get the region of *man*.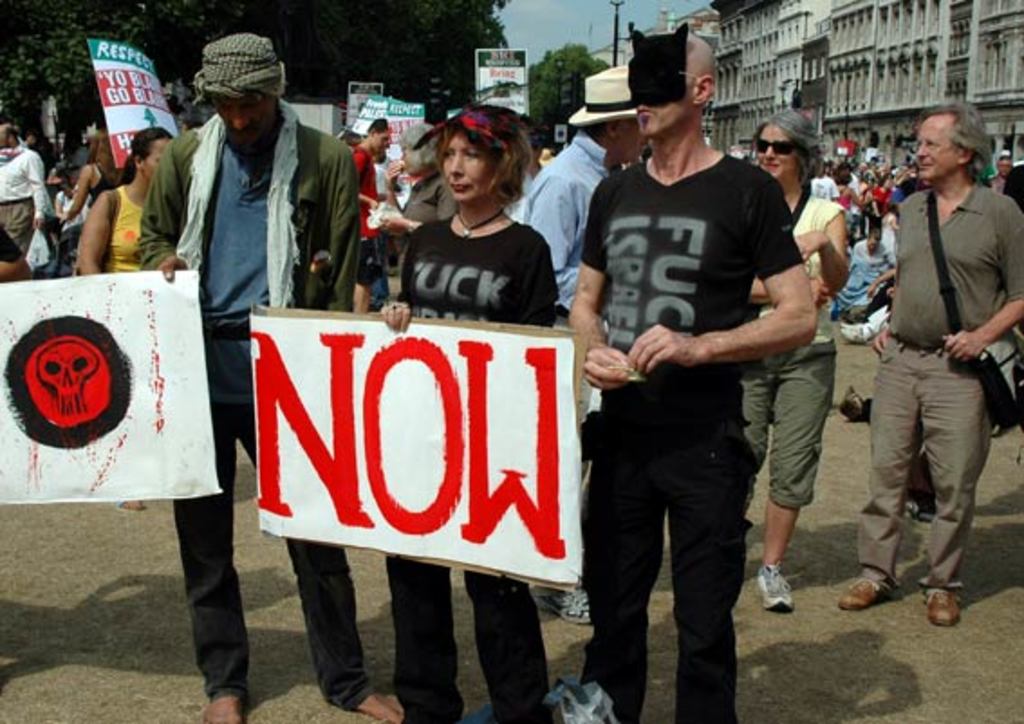
locate(379, 116, 453, 237).
